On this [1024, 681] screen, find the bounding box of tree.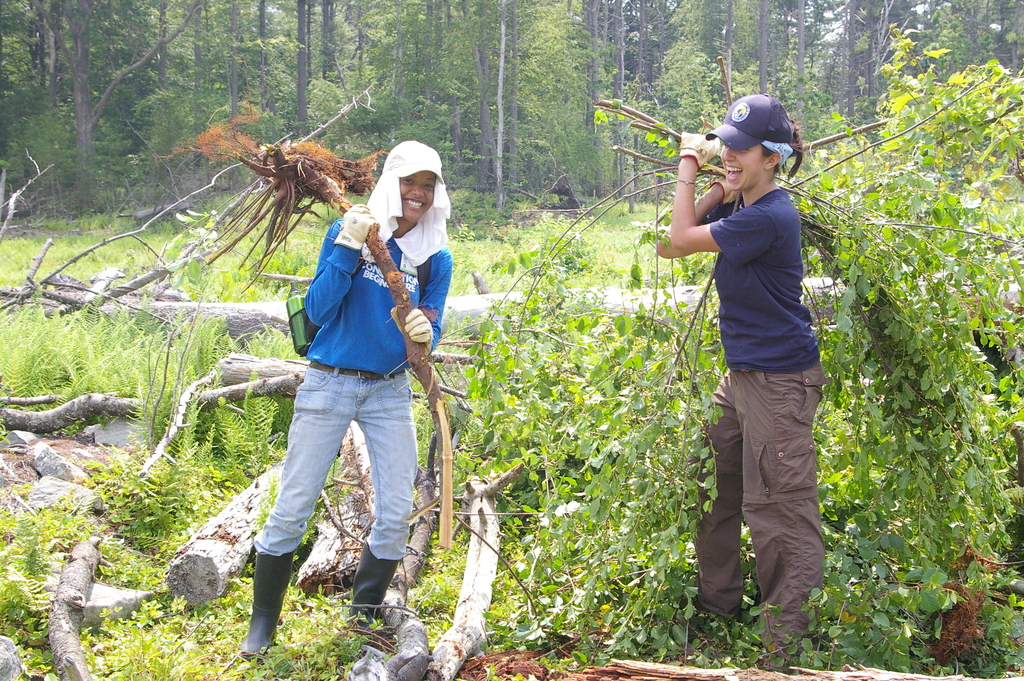
Bounding box: (633, 0, 669, 85).
